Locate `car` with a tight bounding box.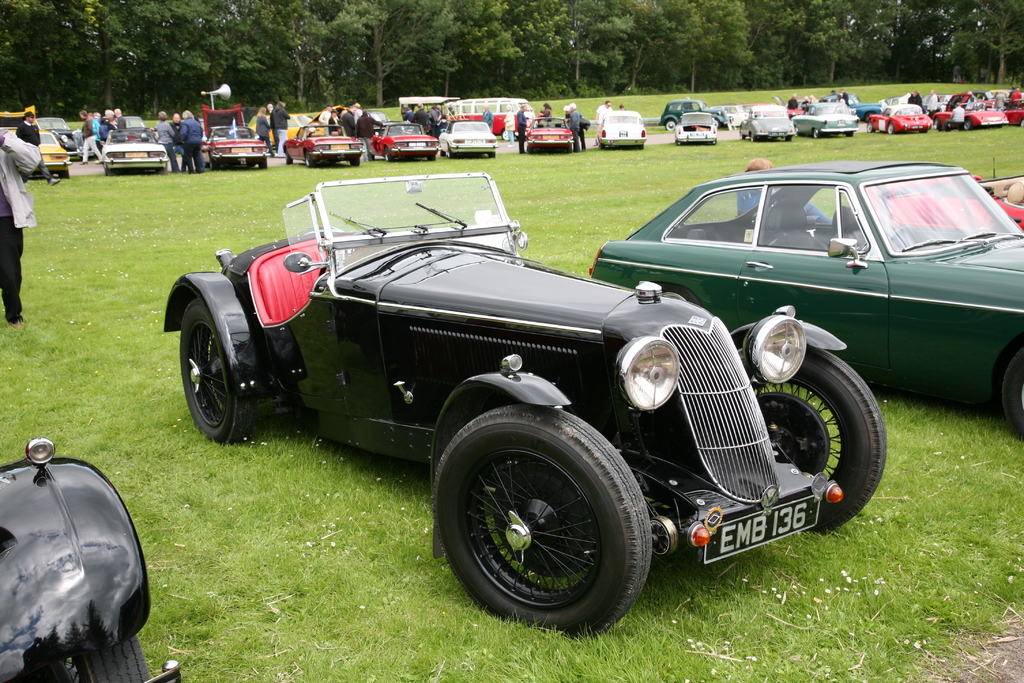
<region>0, 441, 188, 682</region>.
